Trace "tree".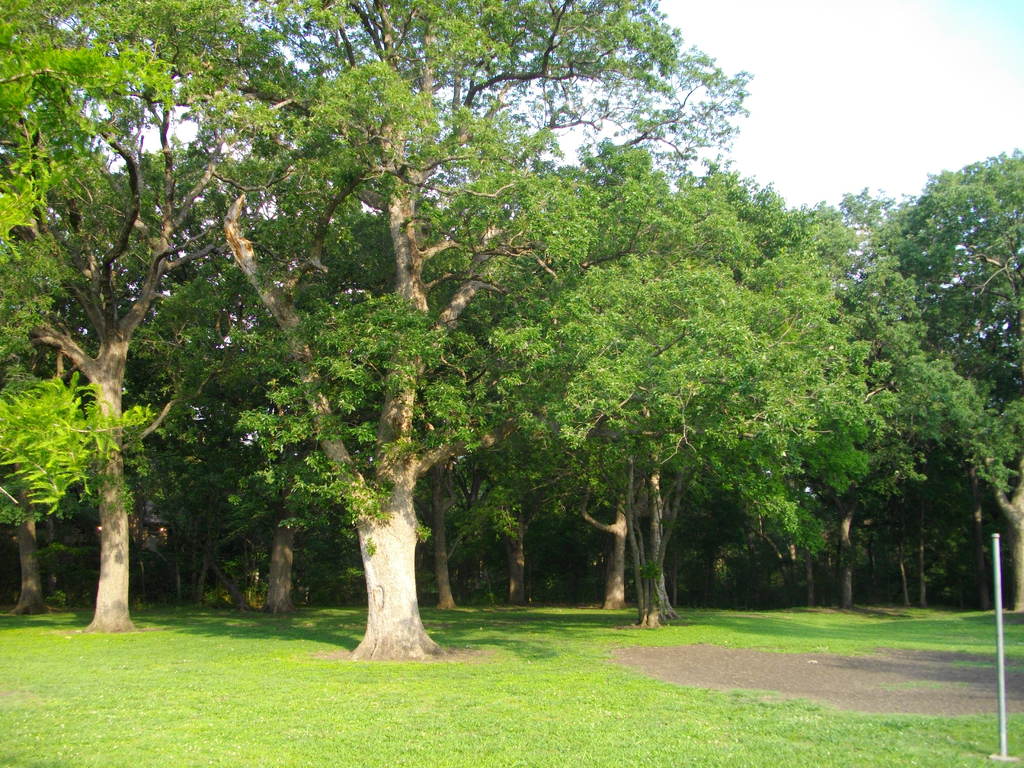
Traced to Rect(0, 0, 559, 630).
